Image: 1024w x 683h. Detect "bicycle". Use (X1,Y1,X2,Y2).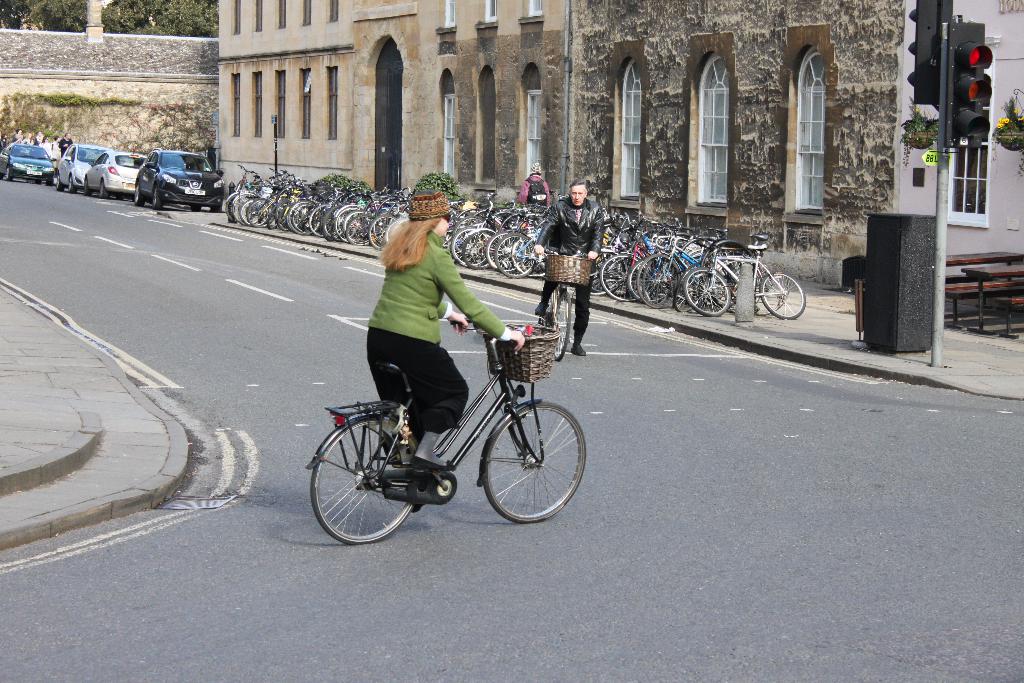
(305,318,588,540).
